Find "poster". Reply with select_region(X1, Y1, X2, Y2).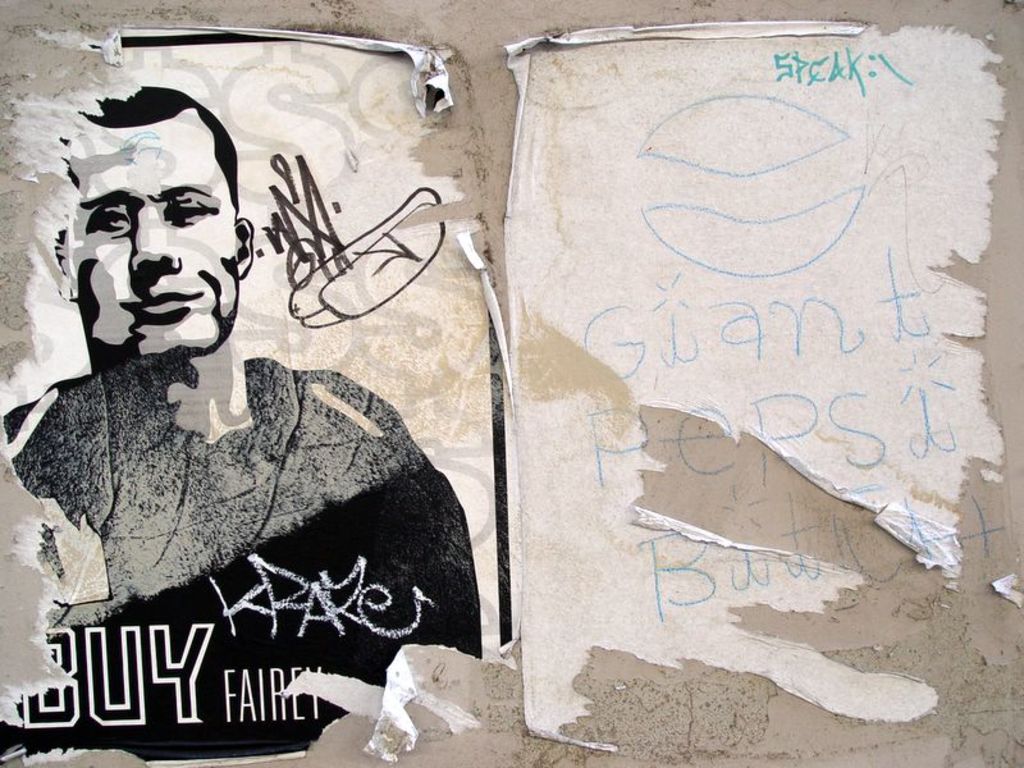
select_region(0, 18, 500, 767).
